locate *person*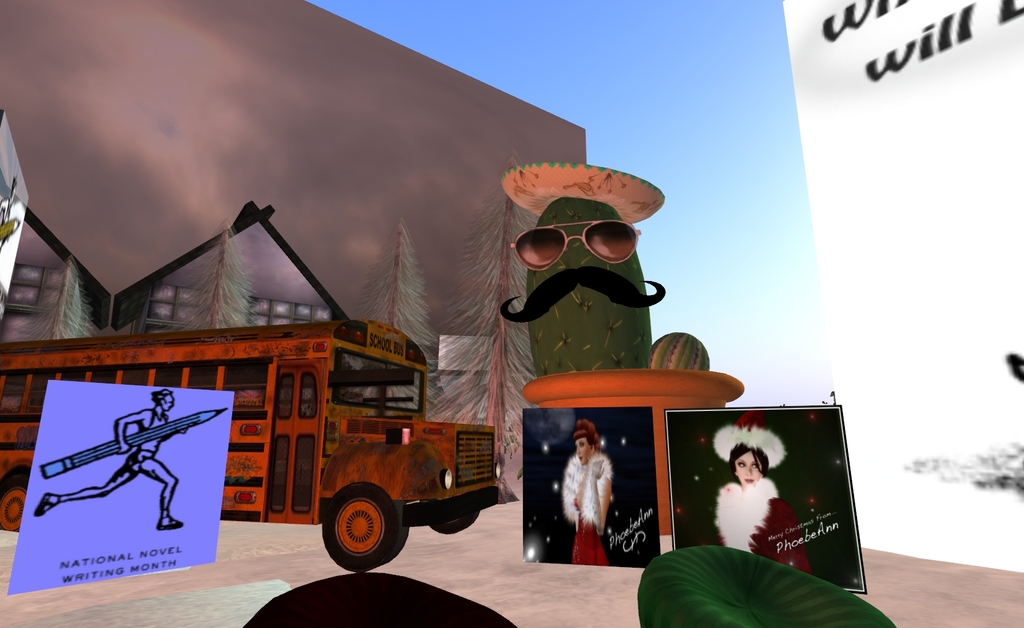
545, 410, 623, 576
